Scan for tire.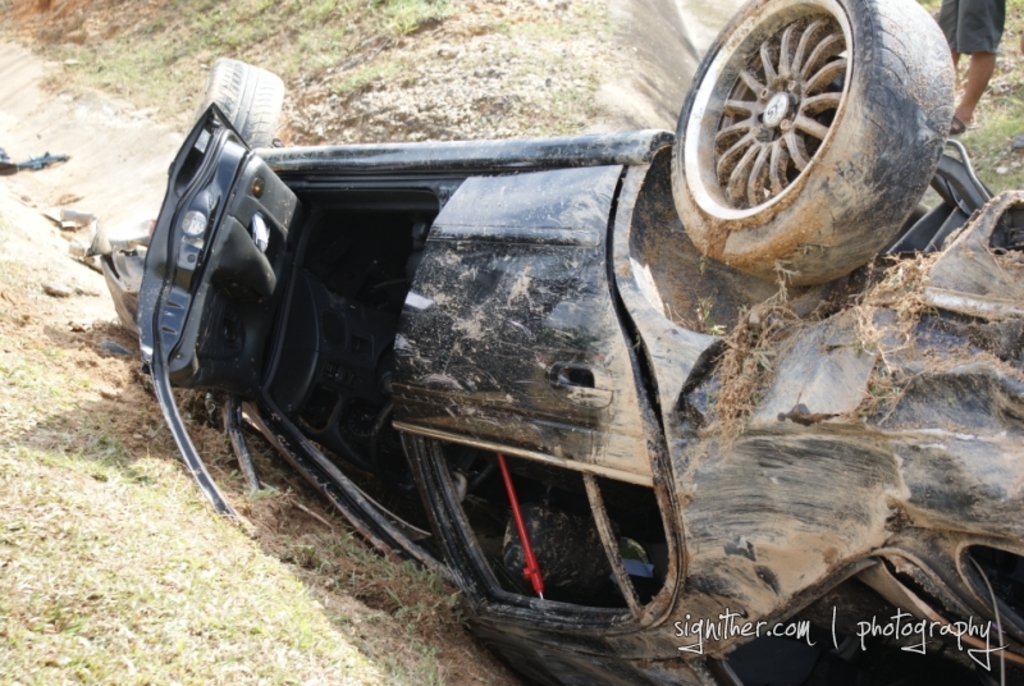
Scan result: crop(188, 55, 288, 150).
